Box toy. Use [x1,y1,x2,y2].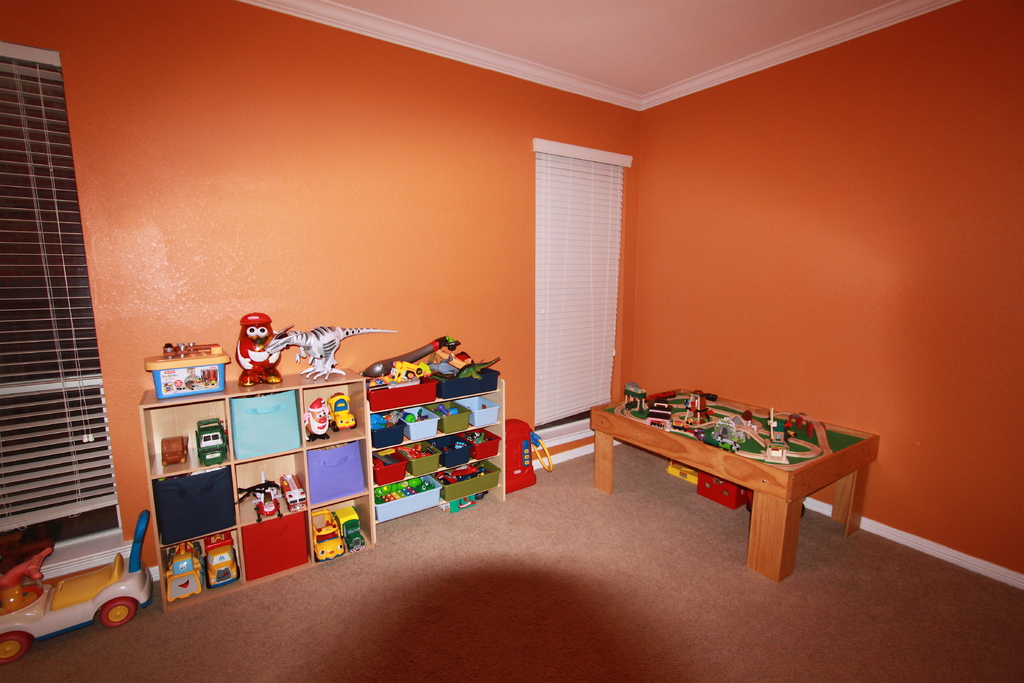
[623,381,646,413].
